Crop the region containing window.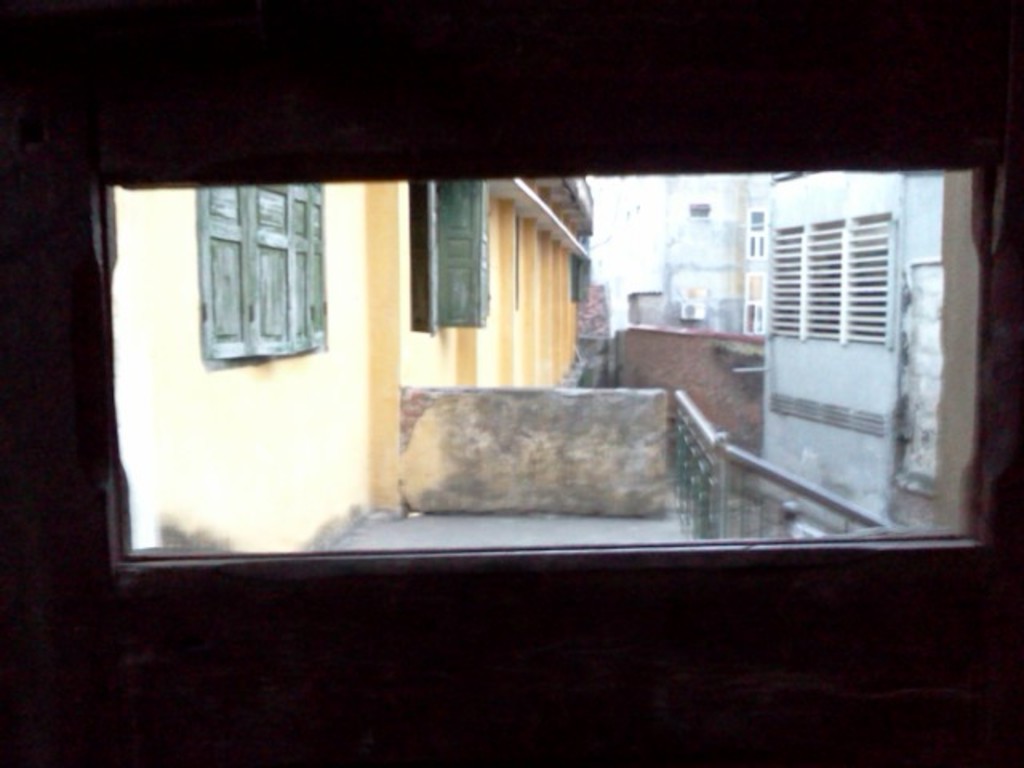
Crop region: l=744, t=210, r=763, b=258.
